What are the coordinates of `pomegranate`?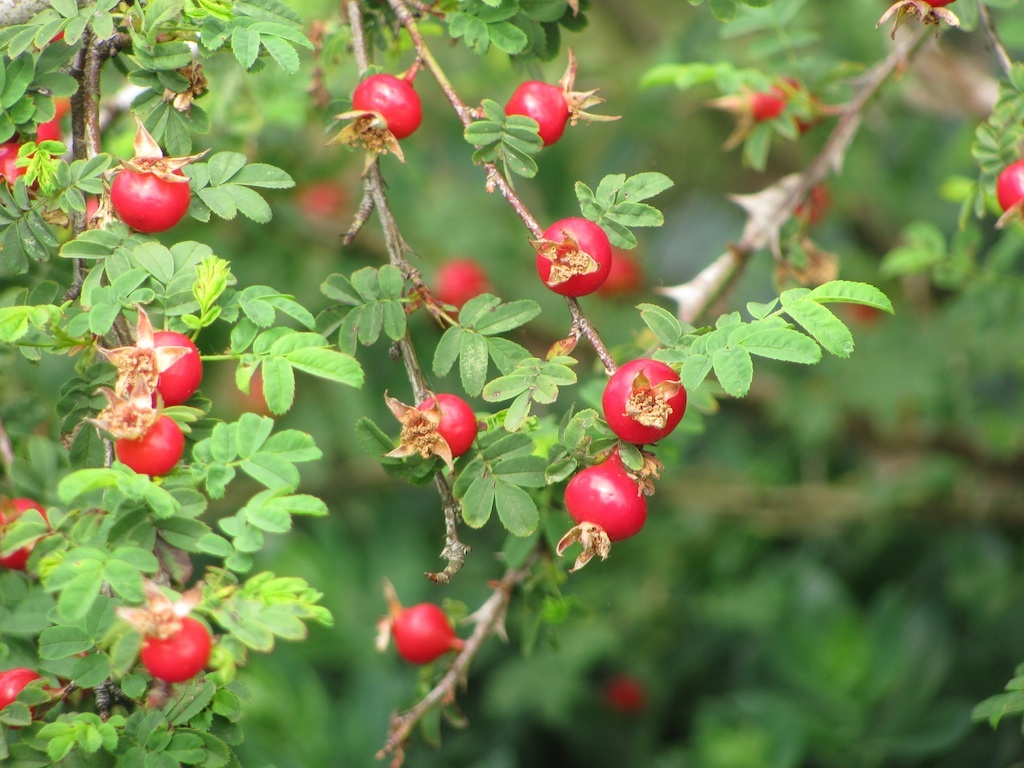
[111,581,216,680].
